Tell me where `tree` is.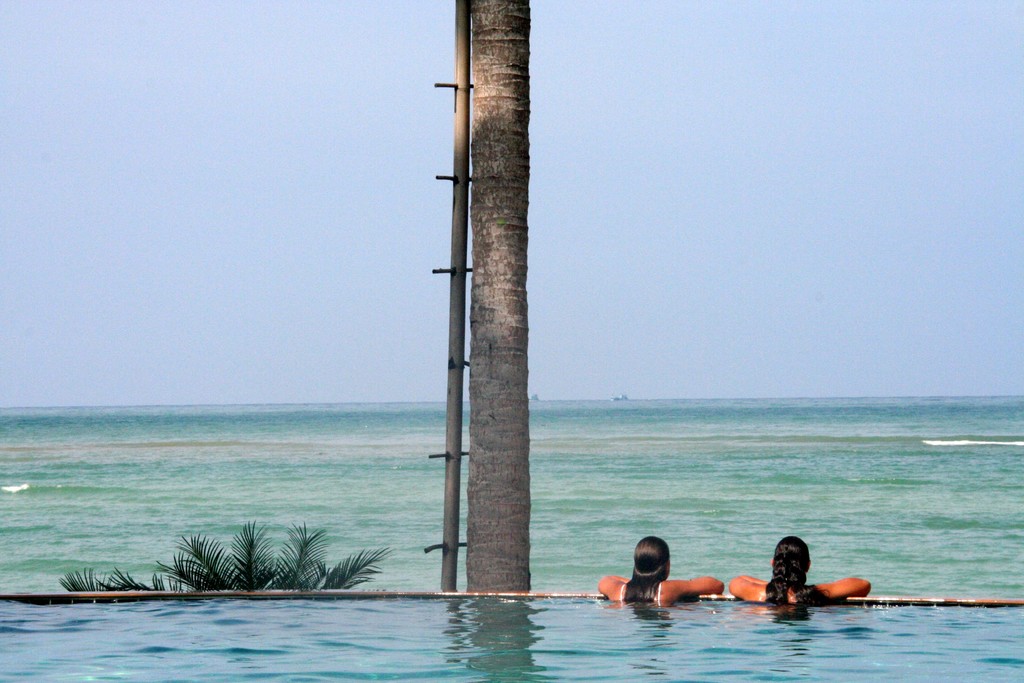
`tree` is at <region>462, 0, 532, 594</region>.
